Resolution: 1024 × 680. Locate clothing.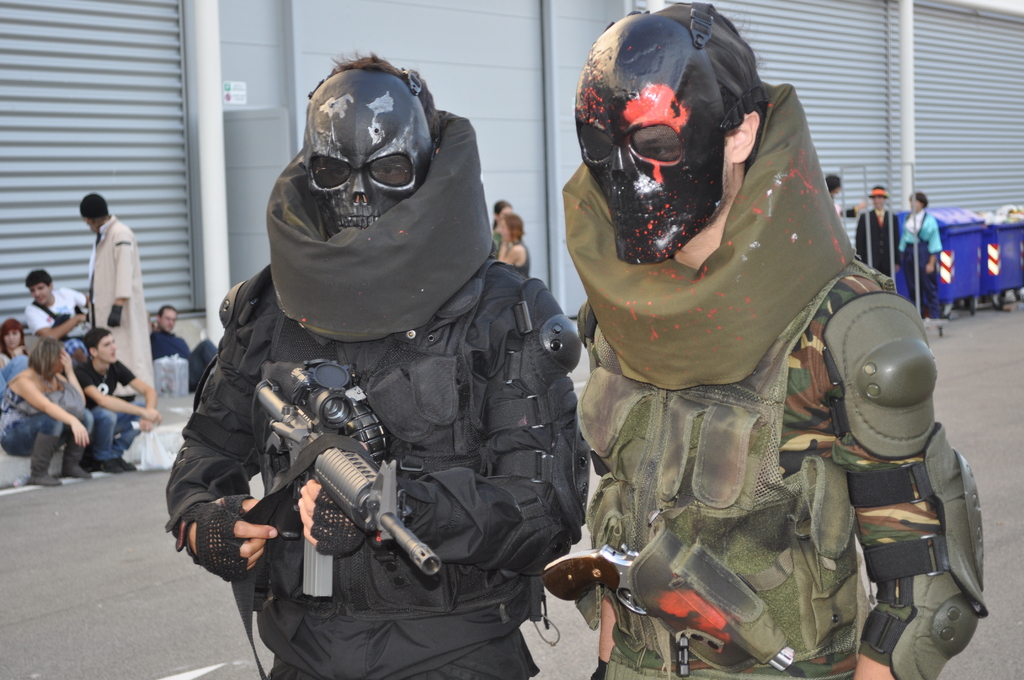
(x1=161, y1=109, x2=590, y2=679).
